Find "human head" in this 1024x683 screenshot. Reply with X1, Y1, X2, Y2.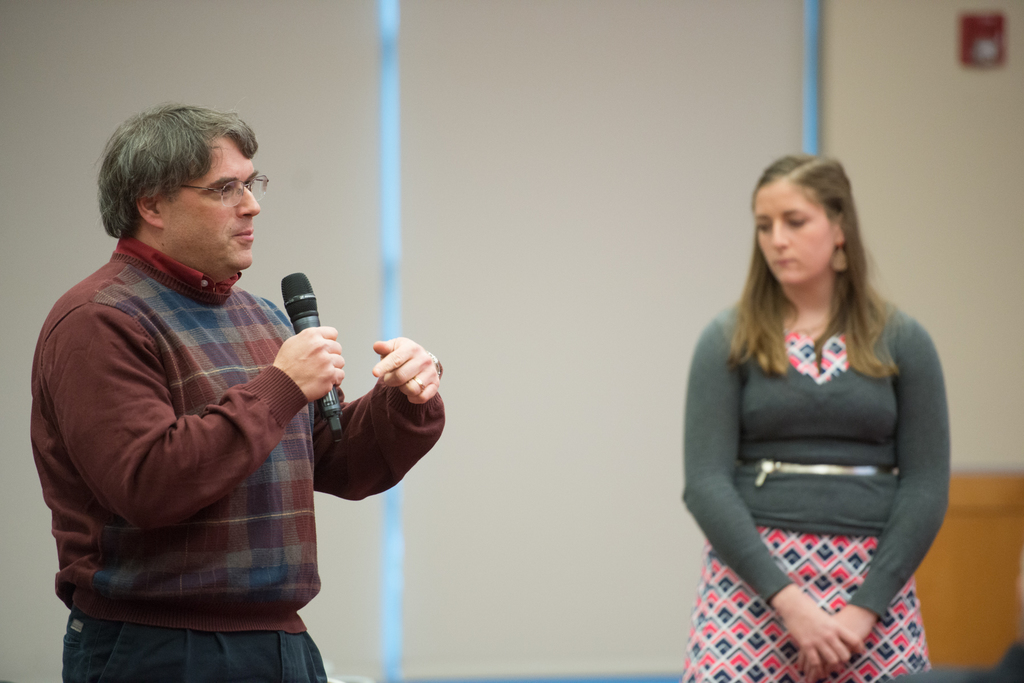
753, 147, 867, 289.
